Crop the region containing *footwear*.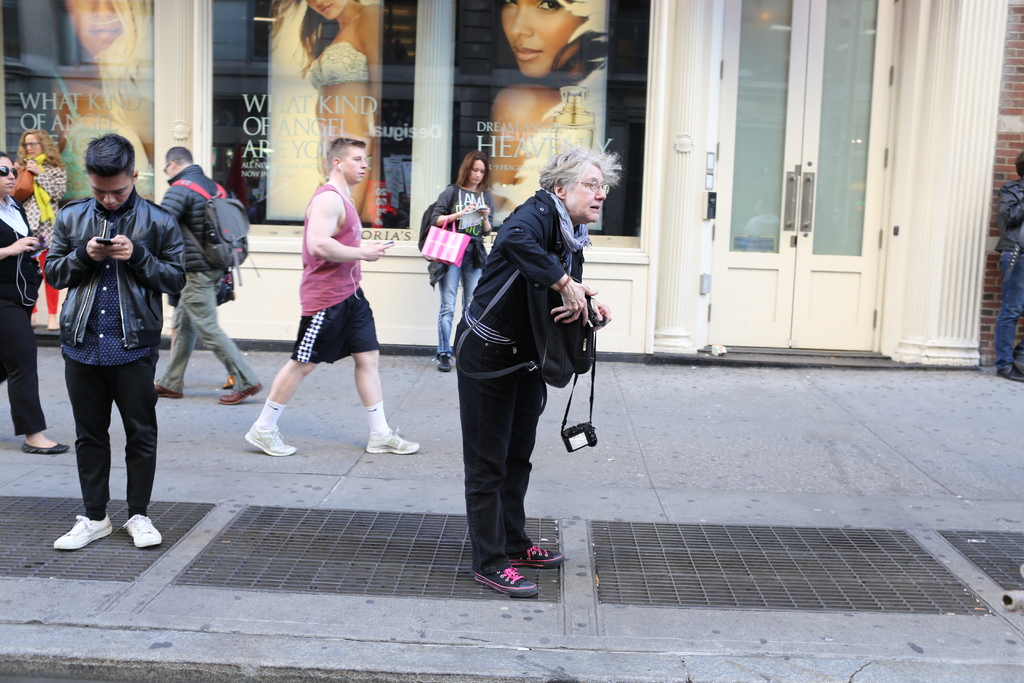
Crop region: <box>52,516,114,554</box>.
